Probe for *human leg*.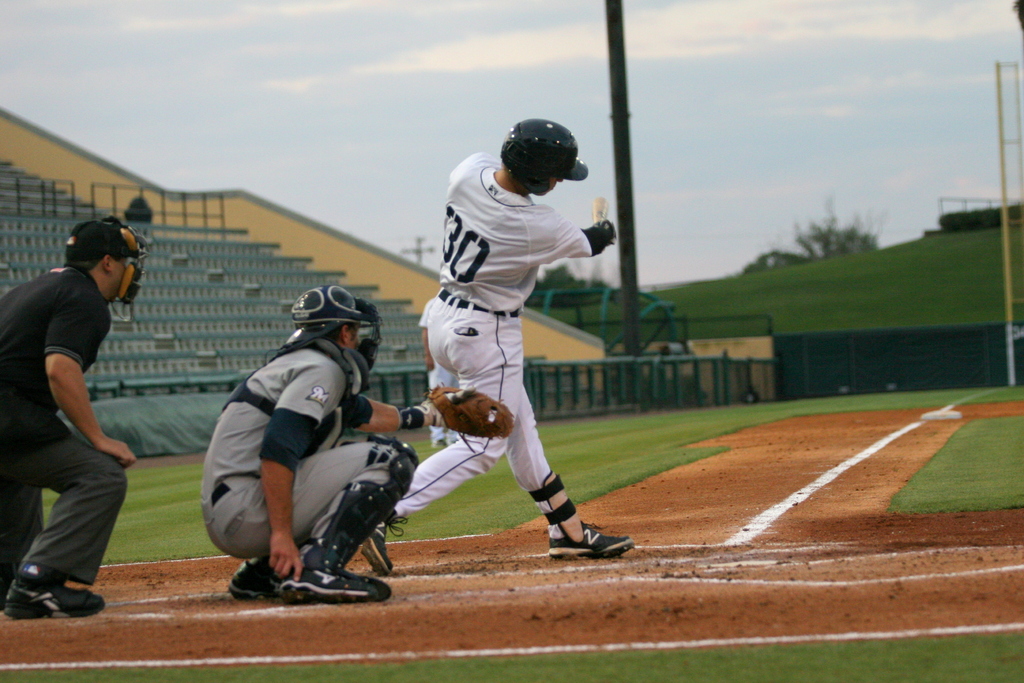
Probe result: detection(209, 436, 394, 598).
